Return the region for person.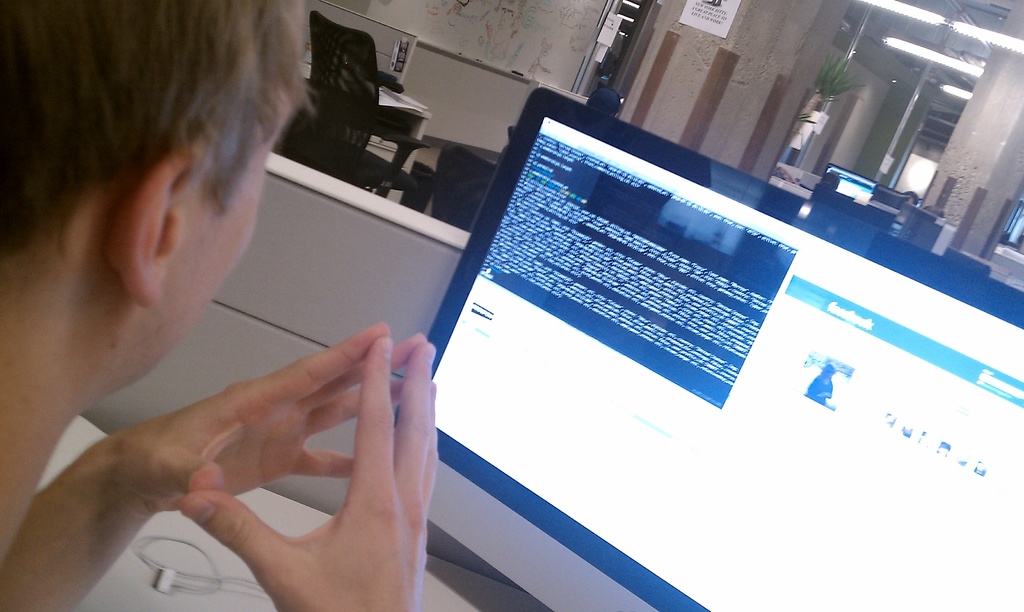
(0,0,440,611).
